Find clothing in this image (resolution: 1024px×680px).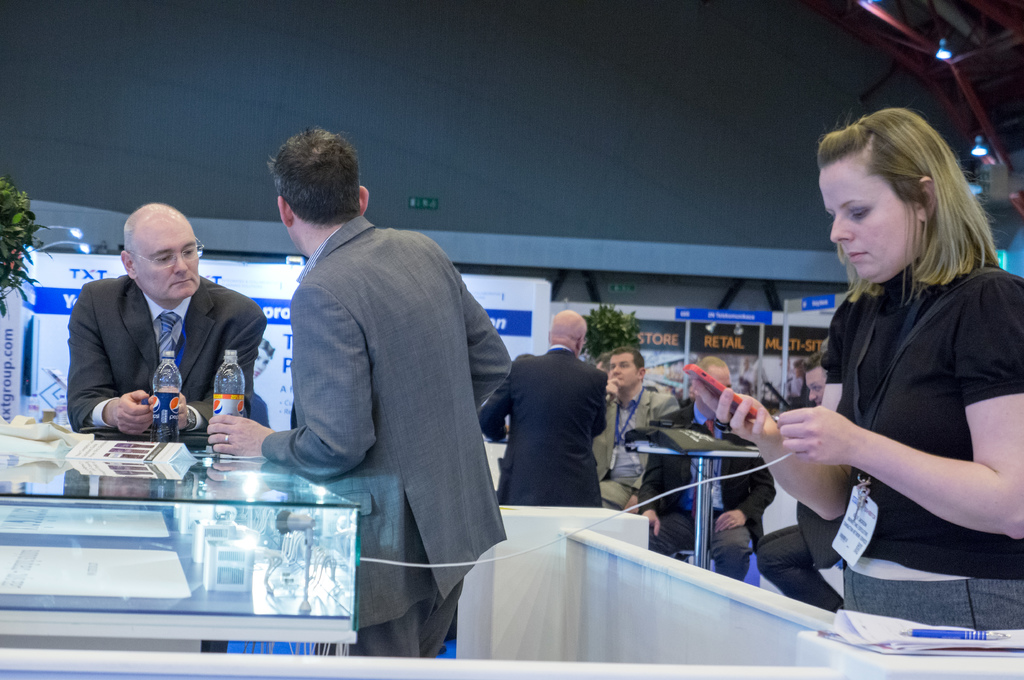
(left=594, top=384, right=685, bottom=512).
